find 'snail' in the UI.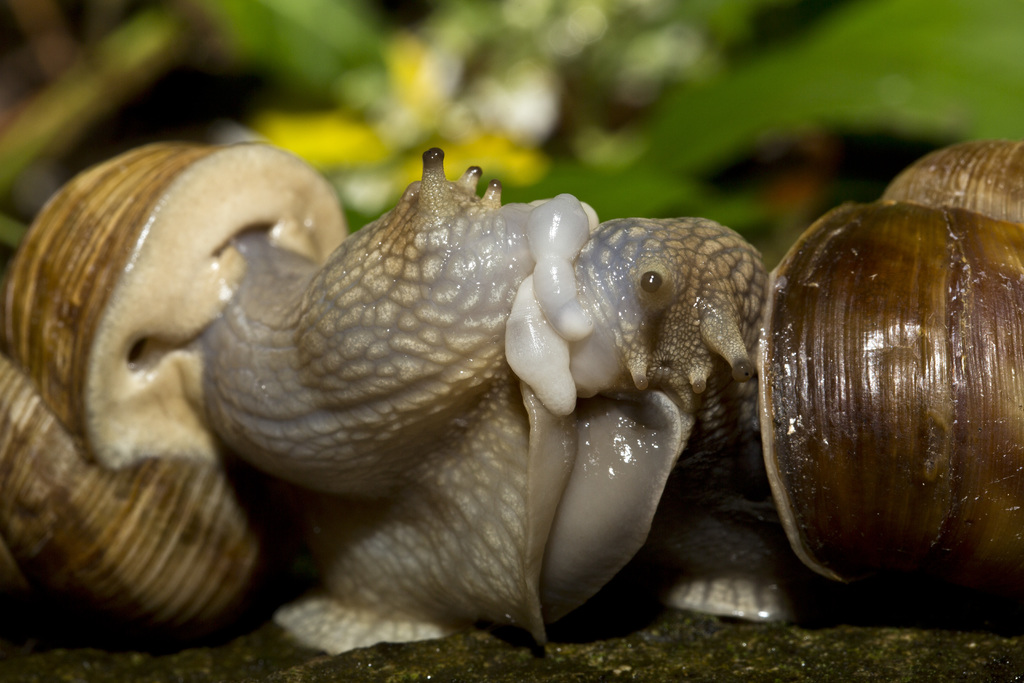
UI element at locate(755, 137, 1023, 602).
